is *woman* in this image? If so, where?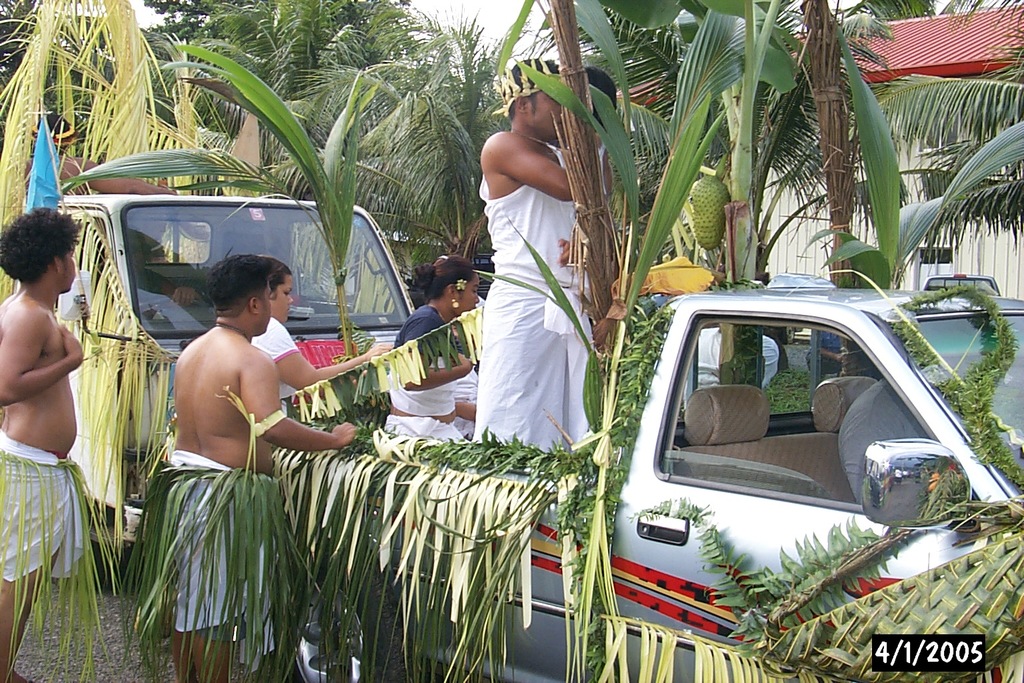
Yes, at 388, 248, 480, 442.
